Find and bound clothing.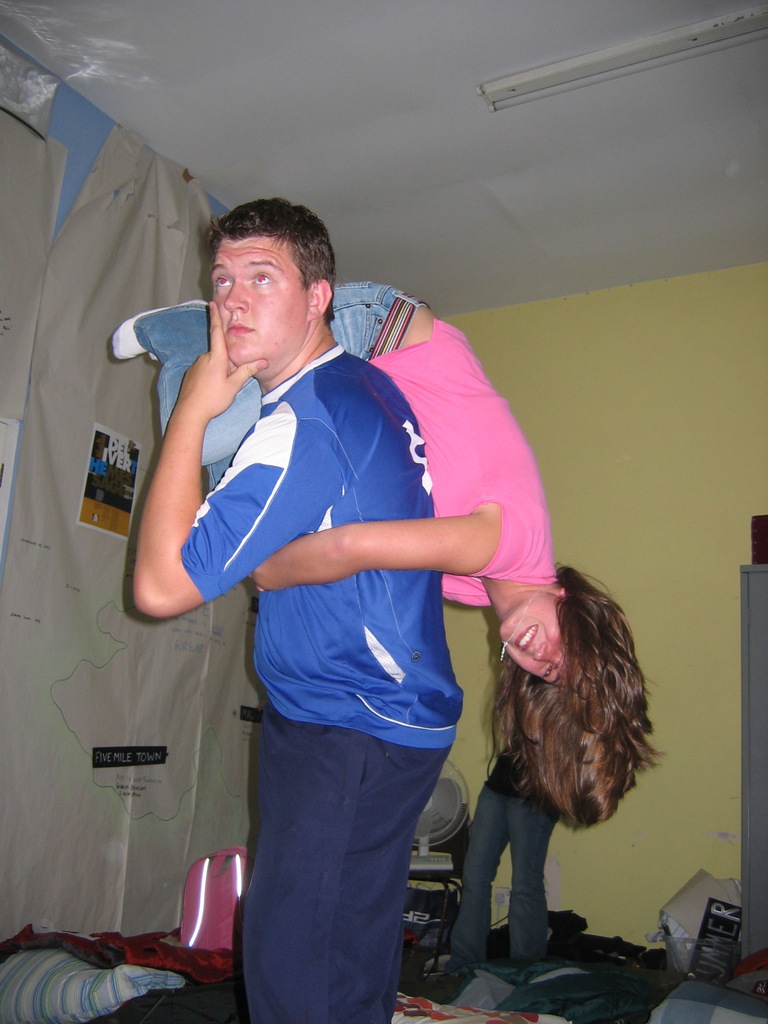
Bound: [181, 340, 466, 1023].
